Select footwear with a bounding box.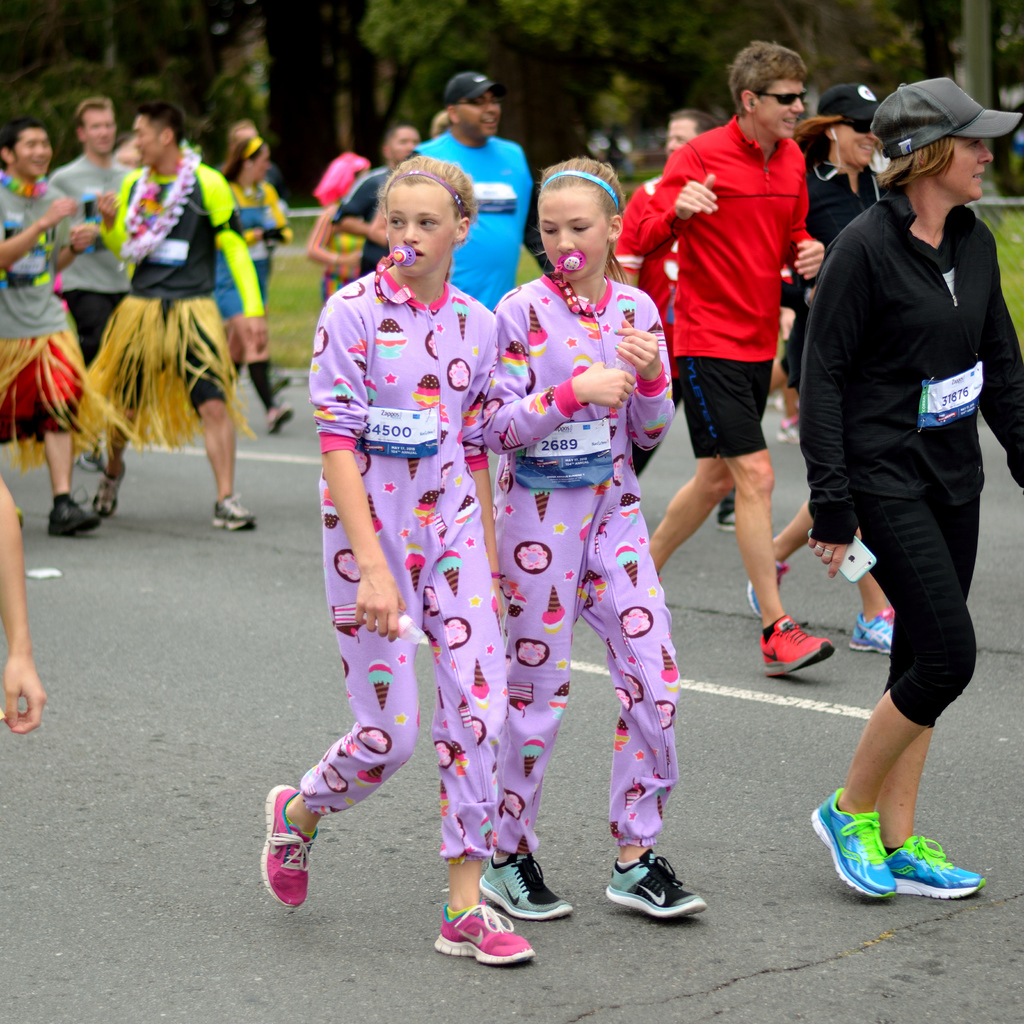
{"left": 890, "top": 834, "right": 986, "bottom": 902}.
